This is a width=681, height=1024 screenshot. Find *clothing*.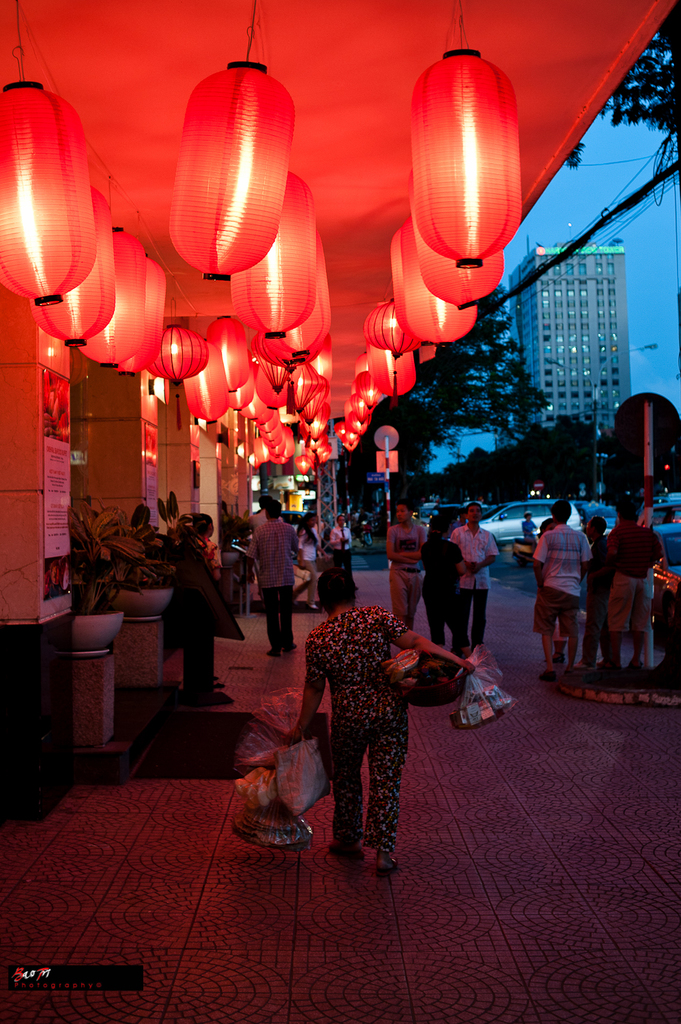
Bounding box: x1=585, y1=534, x2=611, y2=662.
